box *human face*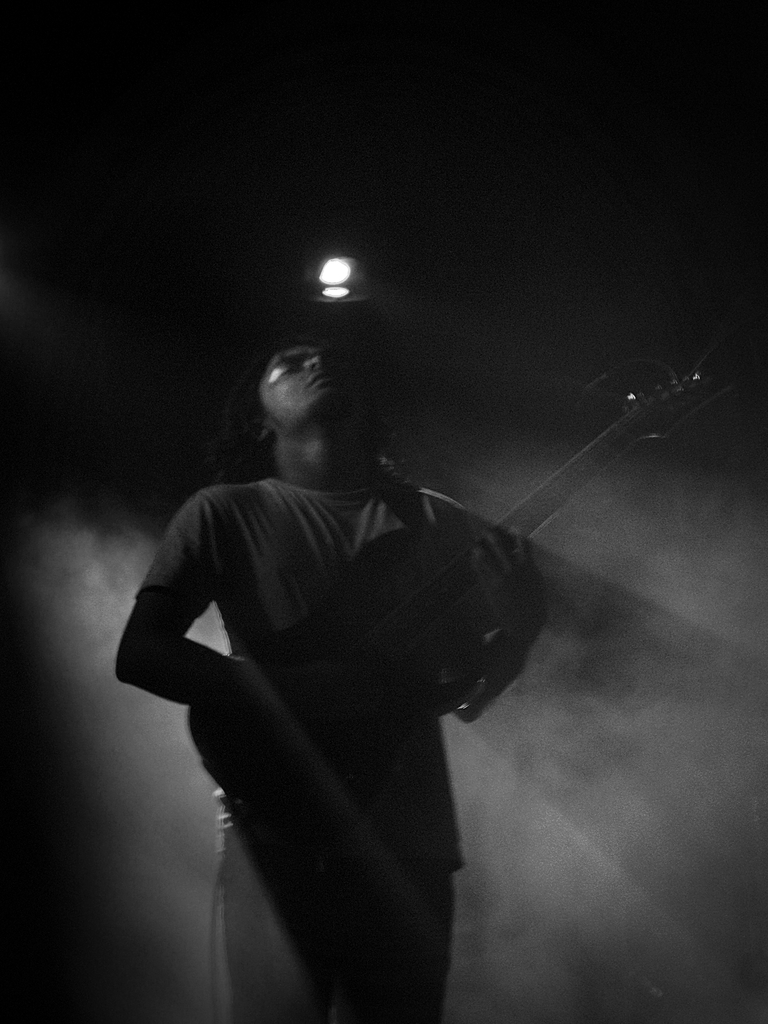
BBox(264, 345, 352, 413)
